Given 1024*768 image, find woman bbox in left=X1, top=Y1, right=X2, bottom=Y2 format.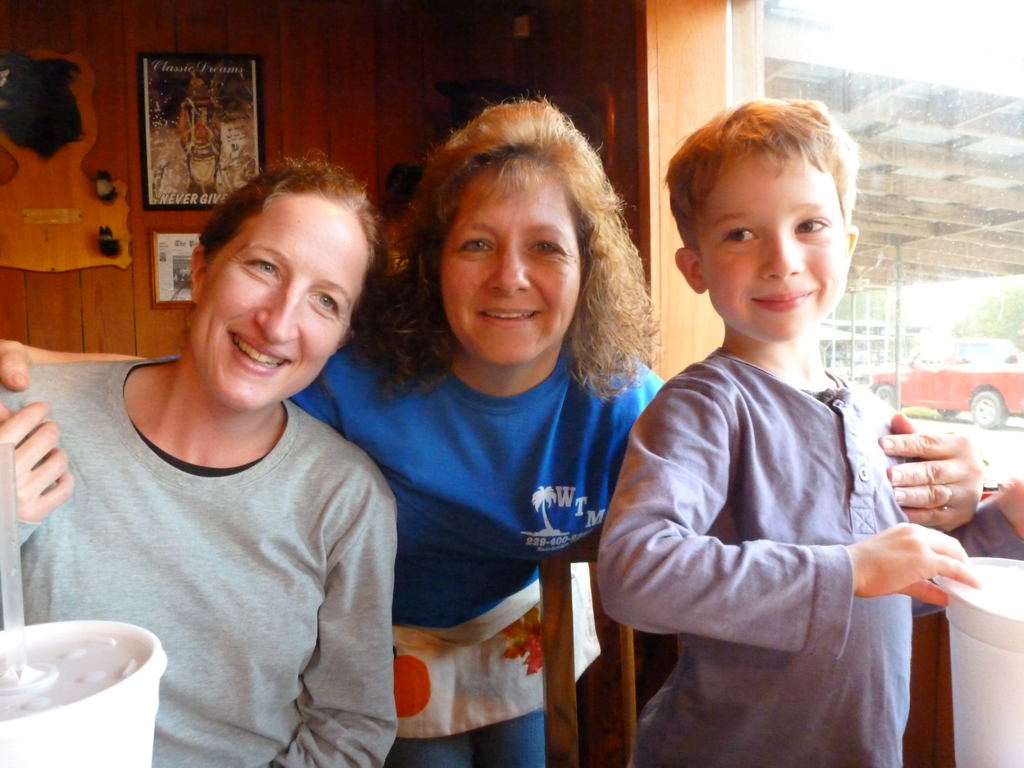
left=0, top=150, right=396, bottom=767.
